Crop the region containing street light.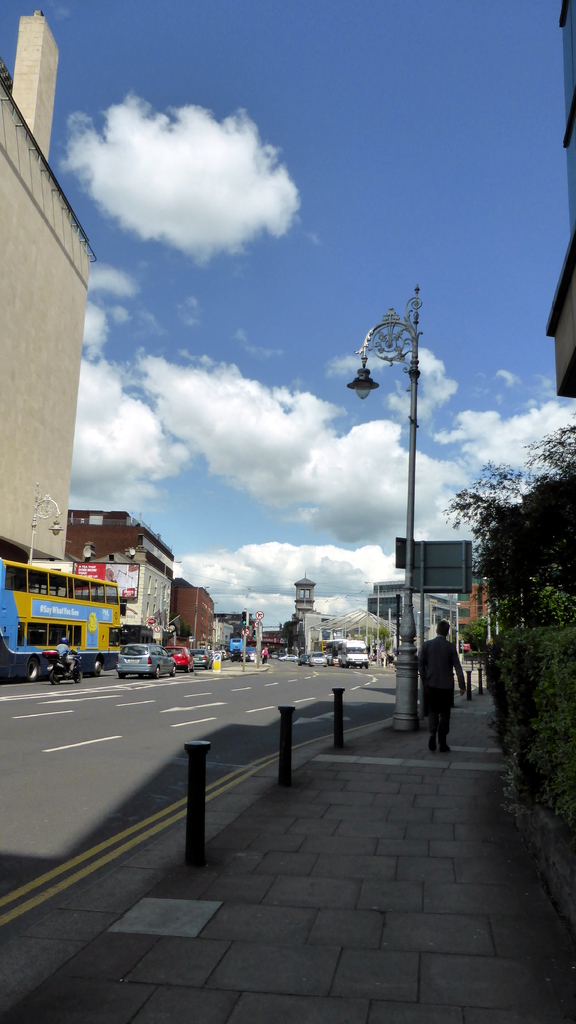
Crop region: bbox(429, 599, 463, 609).
